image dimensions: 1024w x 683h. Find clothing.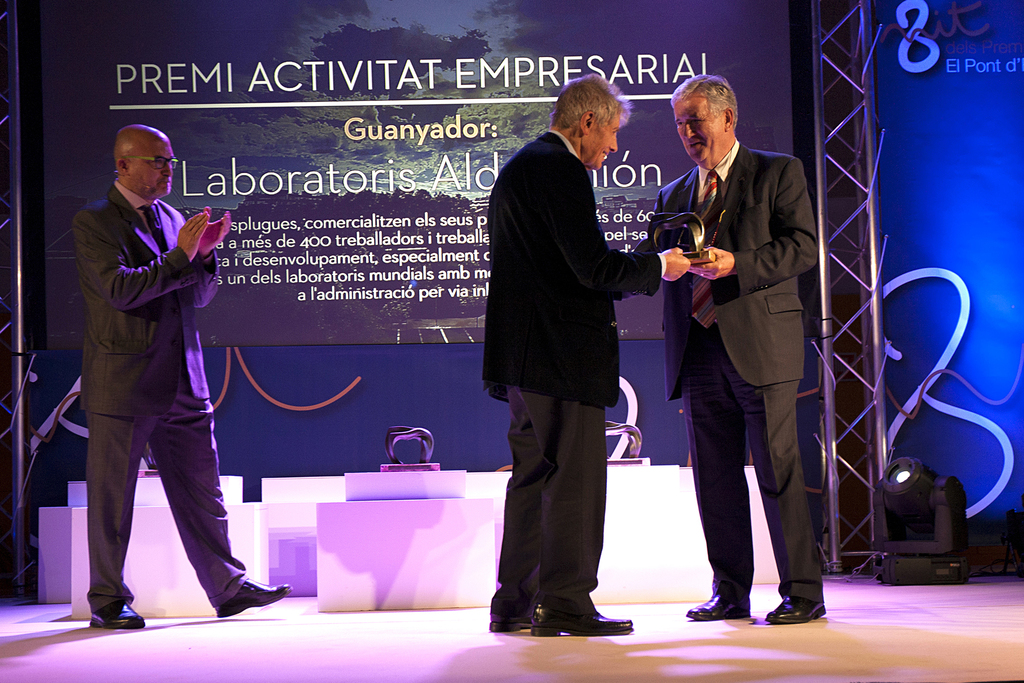
locate(52, 134, 233, 618).
